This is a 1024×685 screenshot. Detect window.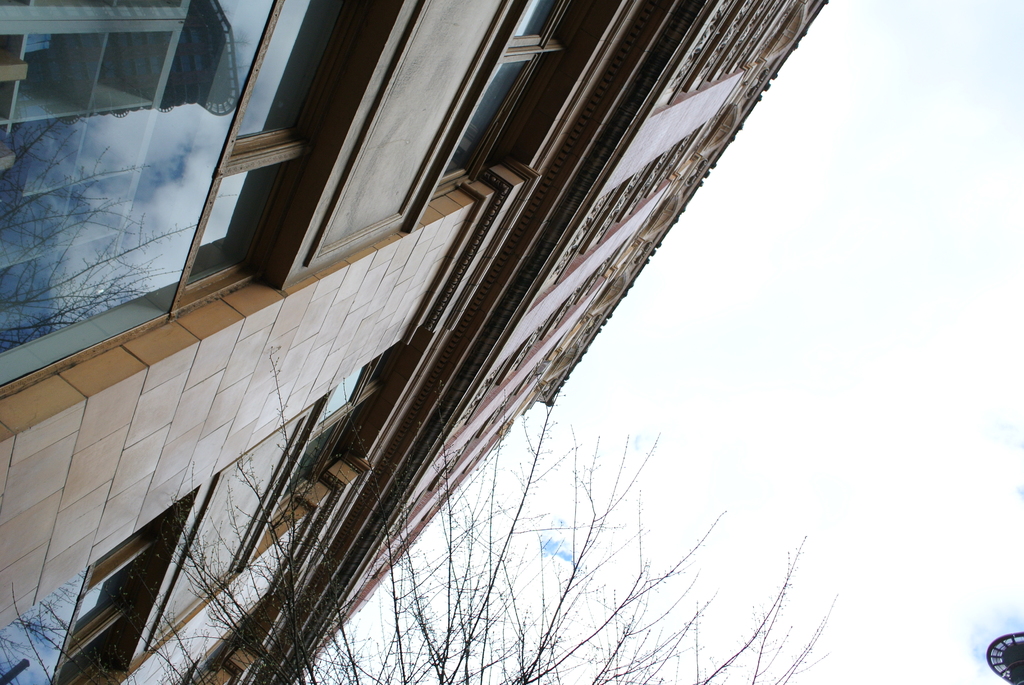
BBox(0, 0, 333, 390).
